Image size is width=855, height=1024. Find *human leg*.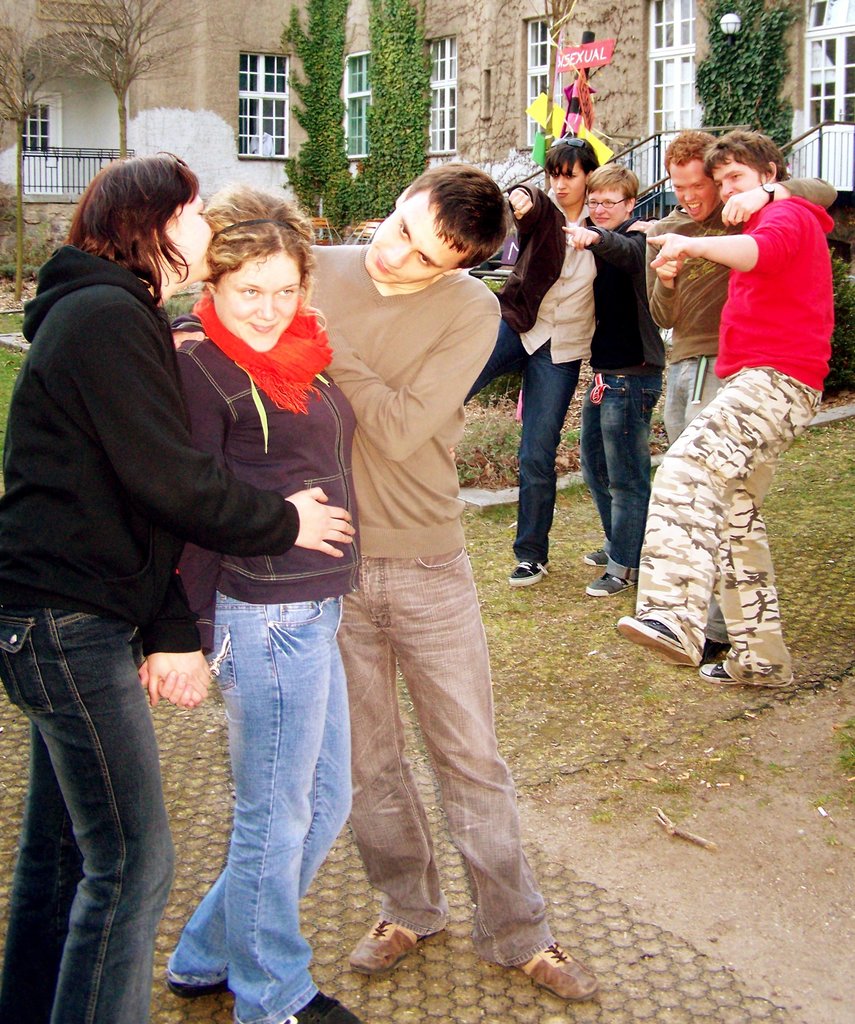
[left=459, top=311, right=523, bottom=410].
